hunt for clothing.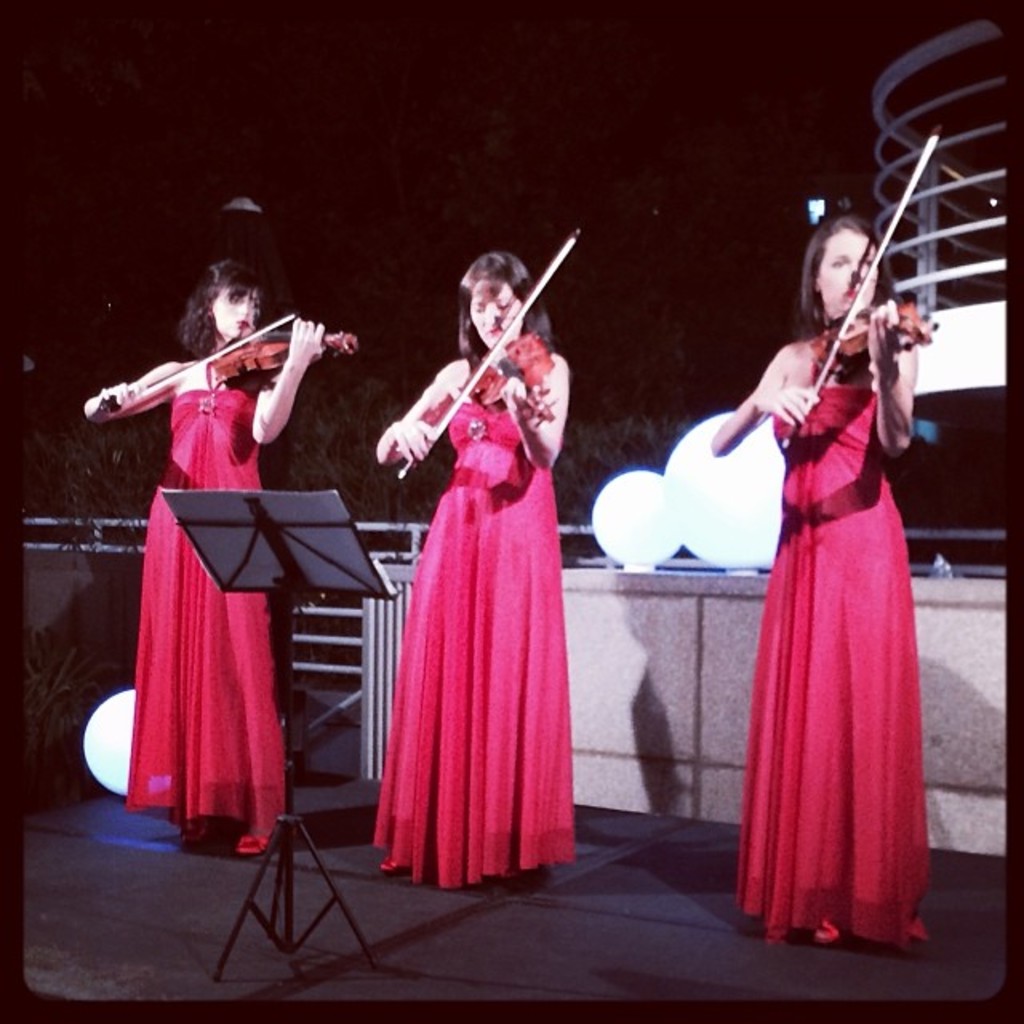
Hunted down at <box>734,378,934,949</box>.
